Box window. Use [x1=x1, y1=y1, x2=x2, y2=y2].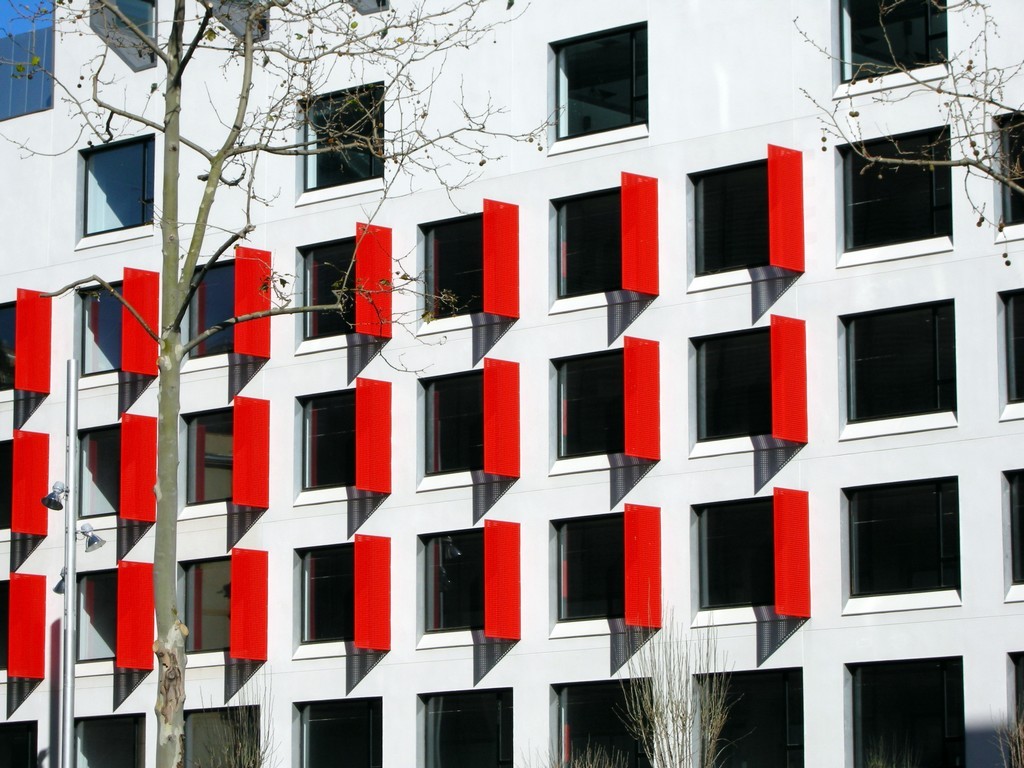
[x1=76, y1=711, x2=147, y2=767].
